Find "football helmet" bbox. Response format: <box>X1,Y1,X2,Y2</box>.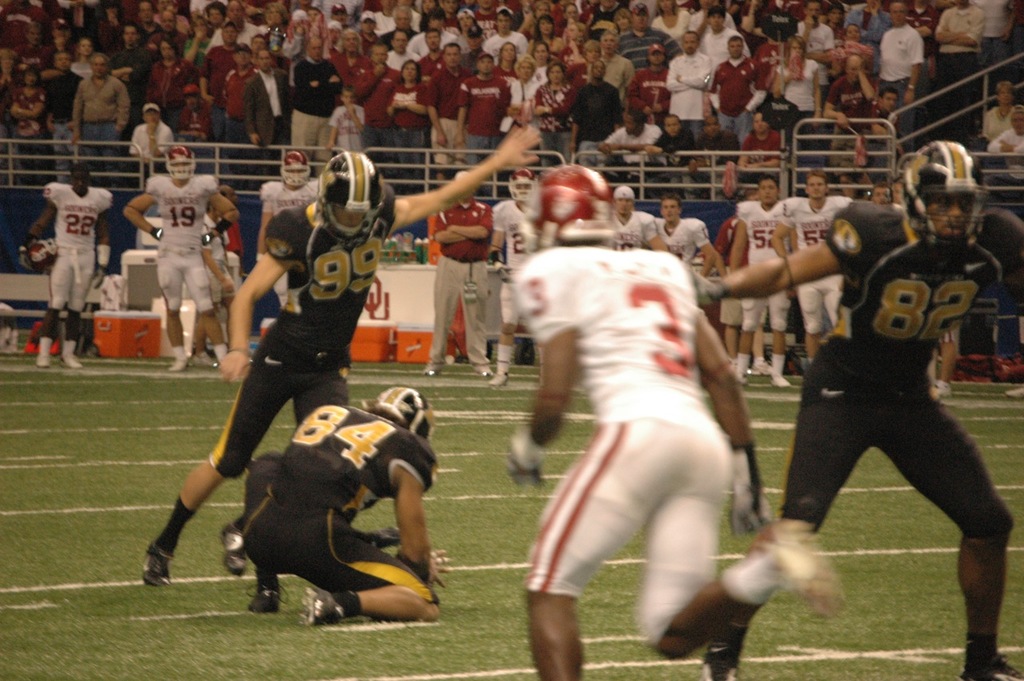
<box>166,145,198,182</box>.
